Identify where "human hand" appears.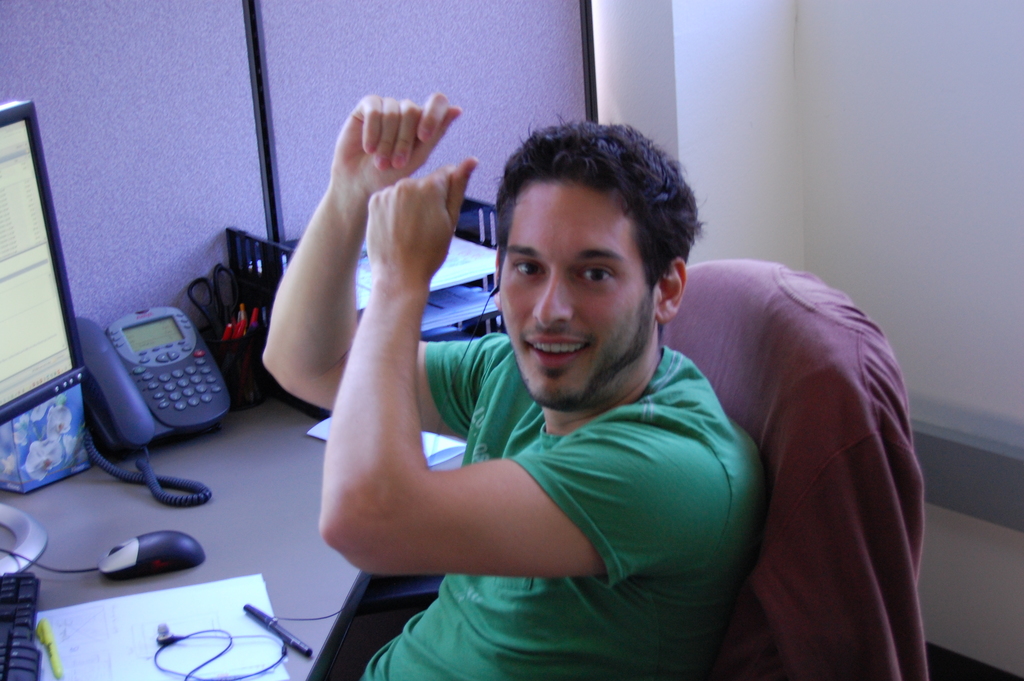
Appears at 332,117,469,368.
